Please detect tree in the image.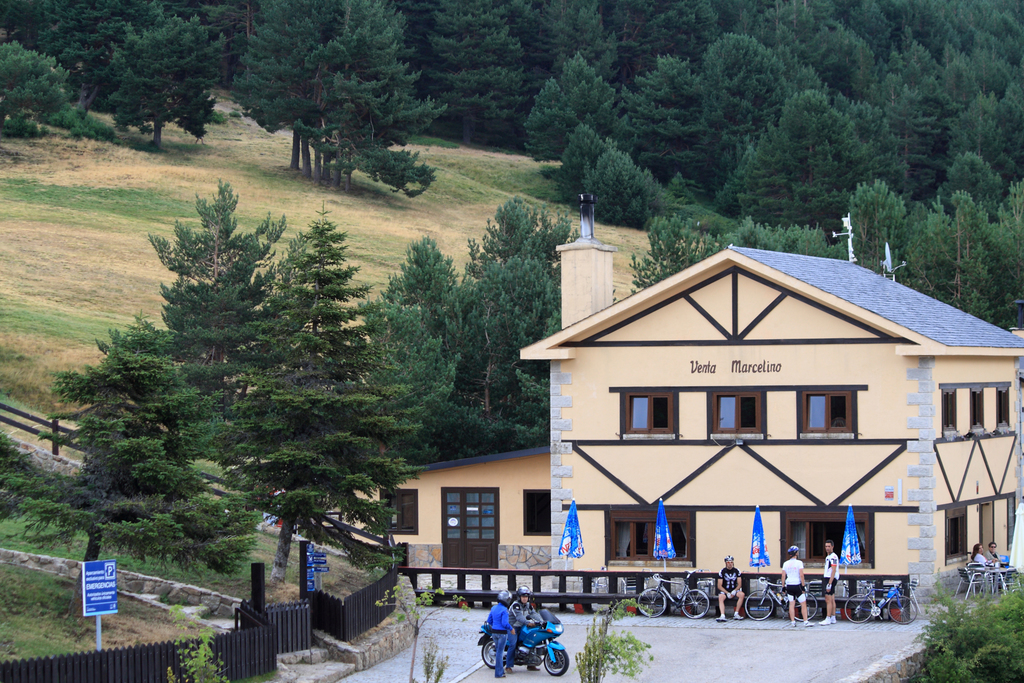
[104,17,223,155].
